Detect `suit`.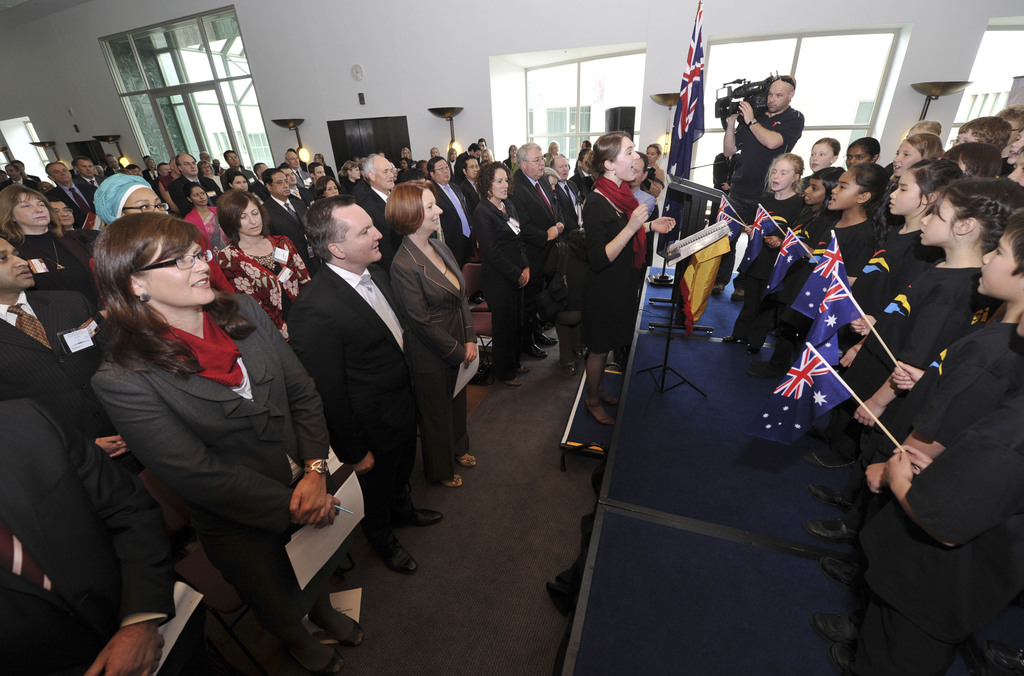
Detected at 0/177/41/198.
